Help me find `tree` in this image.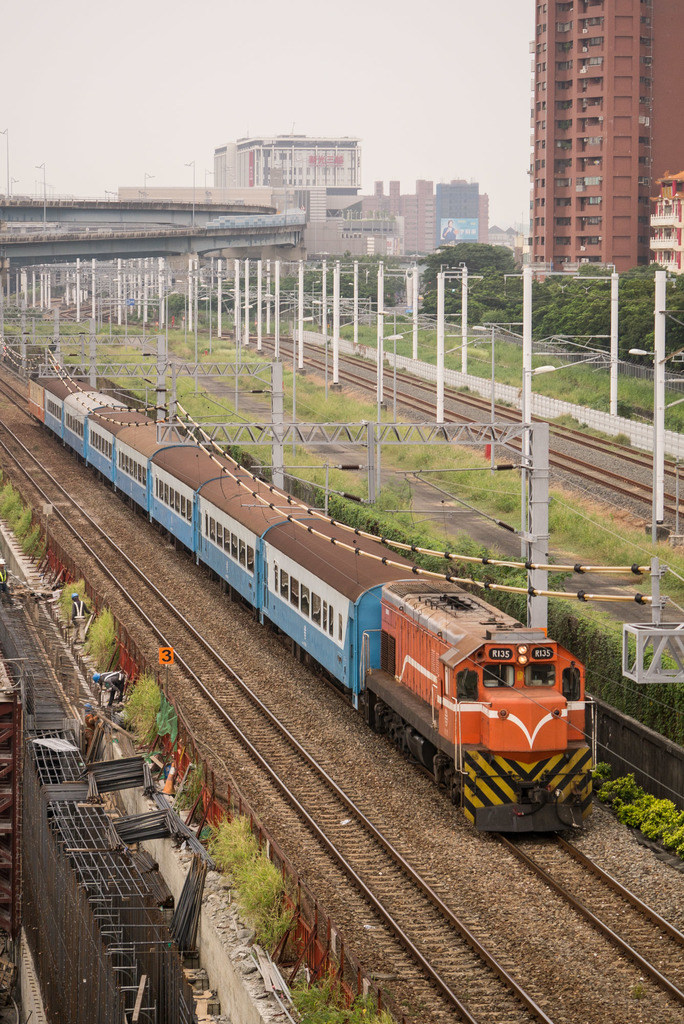
Found it: 530/262/683/364.
